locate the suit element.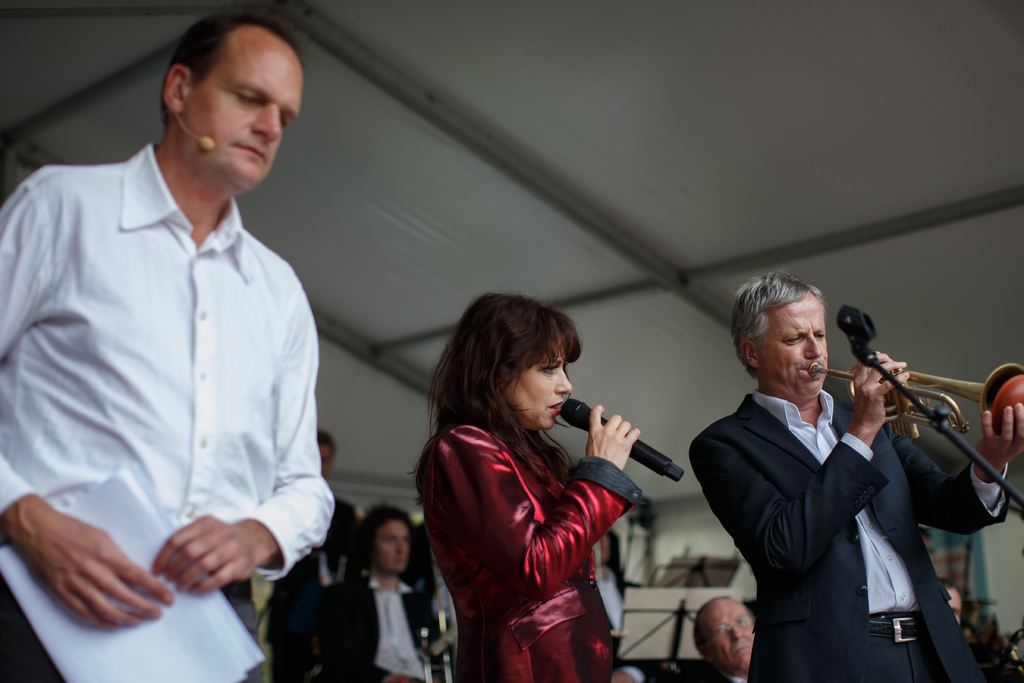
Element bbox: (692, 312, 974, 673).
